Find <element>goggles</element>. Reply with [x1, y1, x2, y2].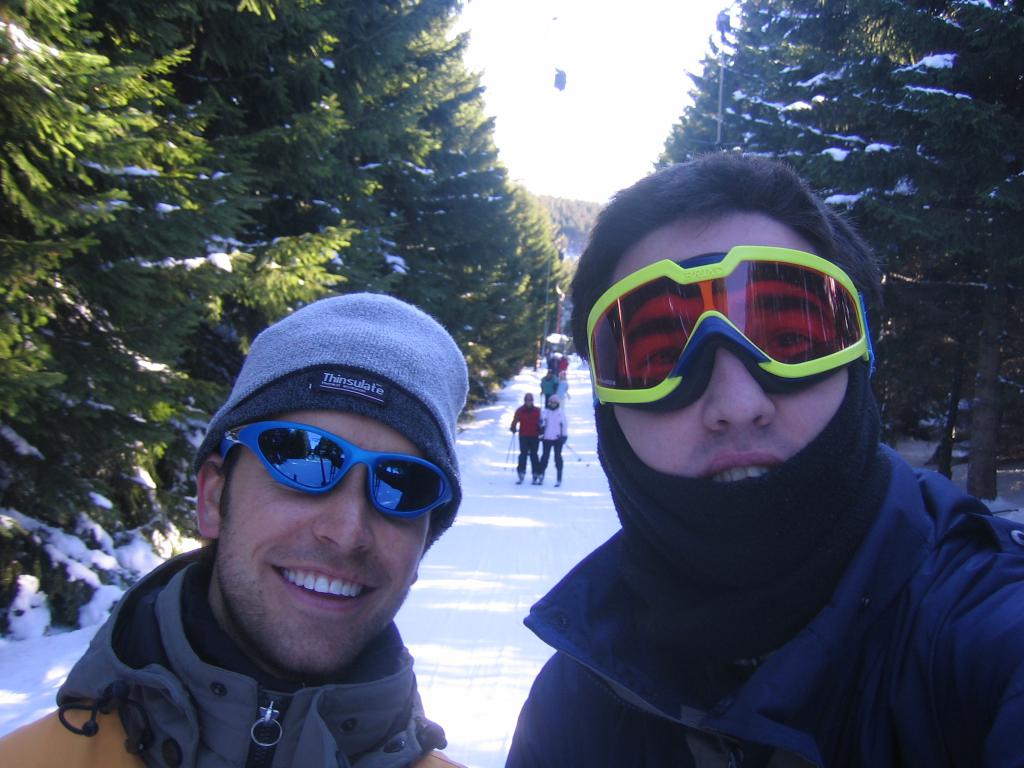
[221, 418, 456, 524].
